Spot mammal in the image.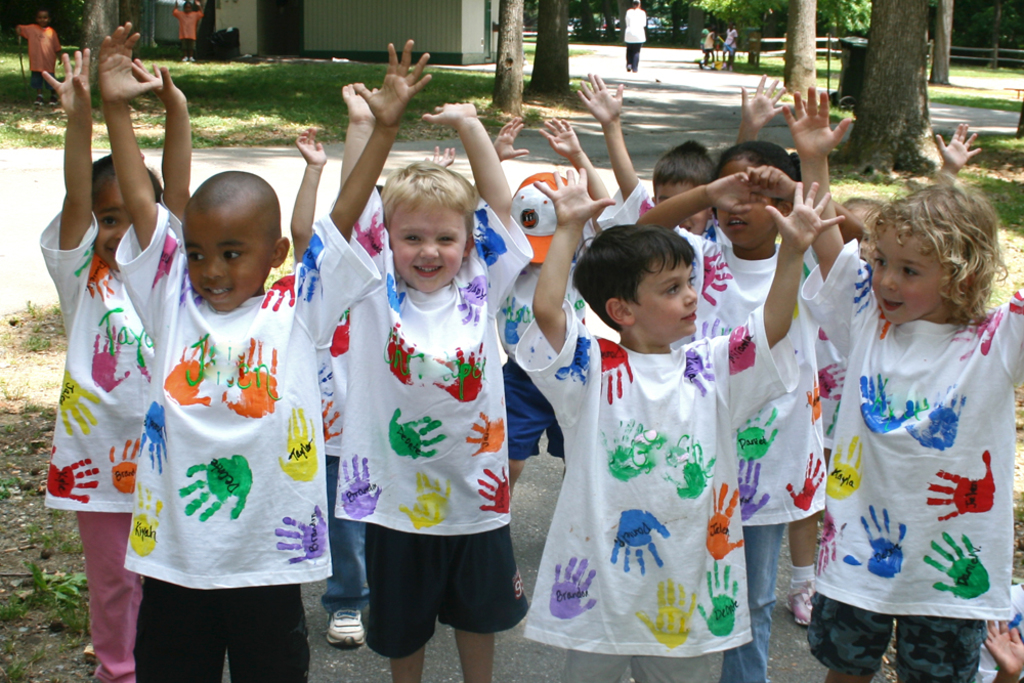
mammal found at 633:135:825:680.
